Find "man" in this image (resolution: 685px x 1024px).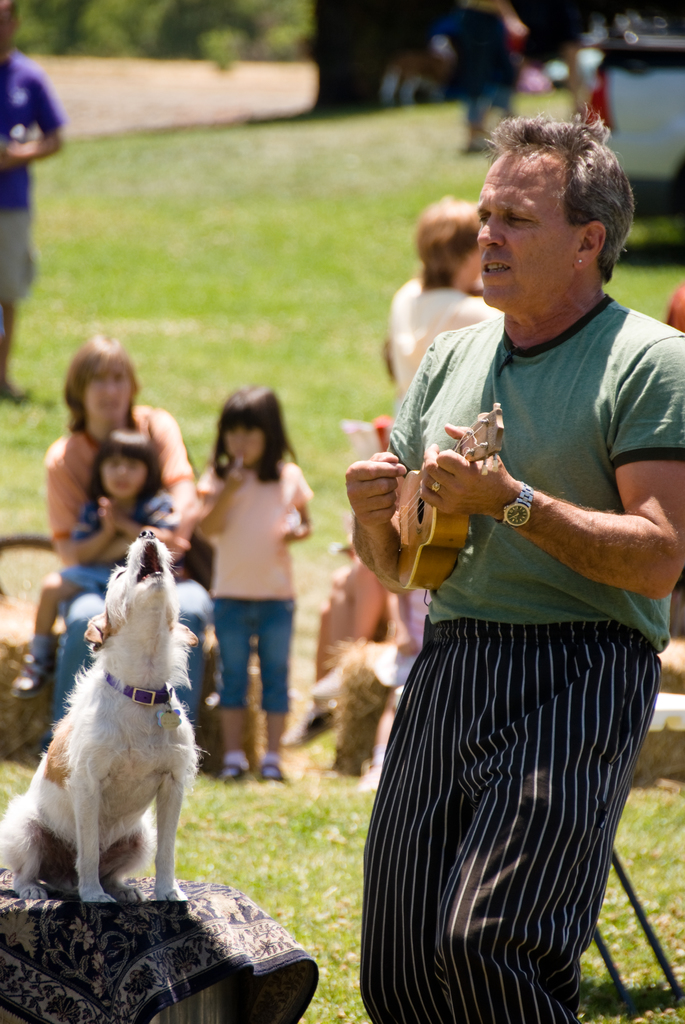
{"left": 335, "top": 147, "right": 670, "bottom": 977}.
